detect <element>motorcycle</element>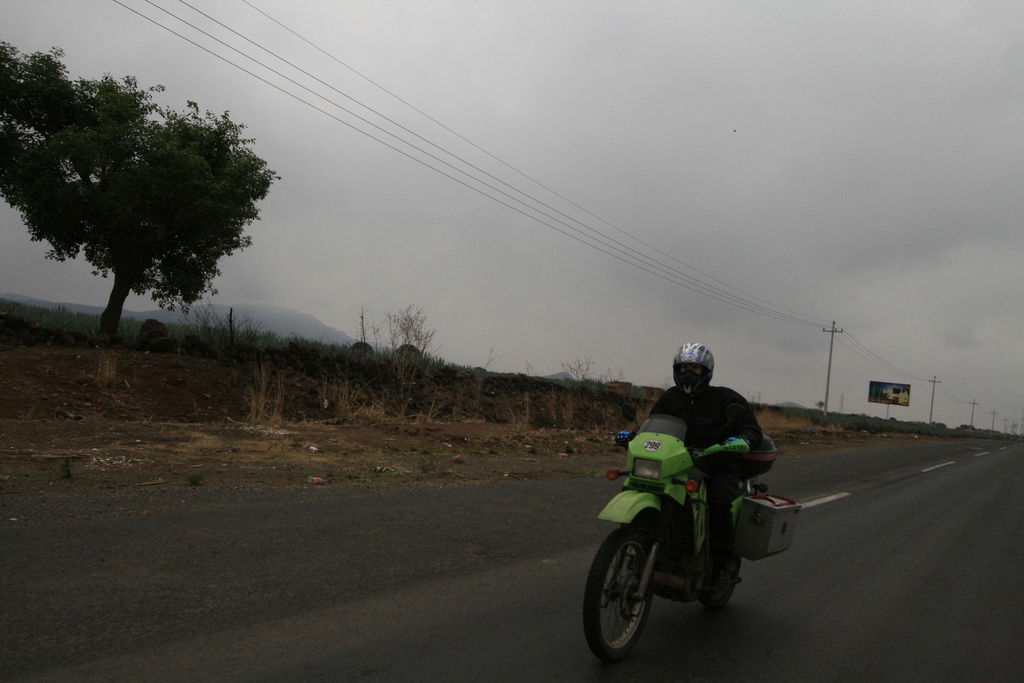
589/436/817/646
